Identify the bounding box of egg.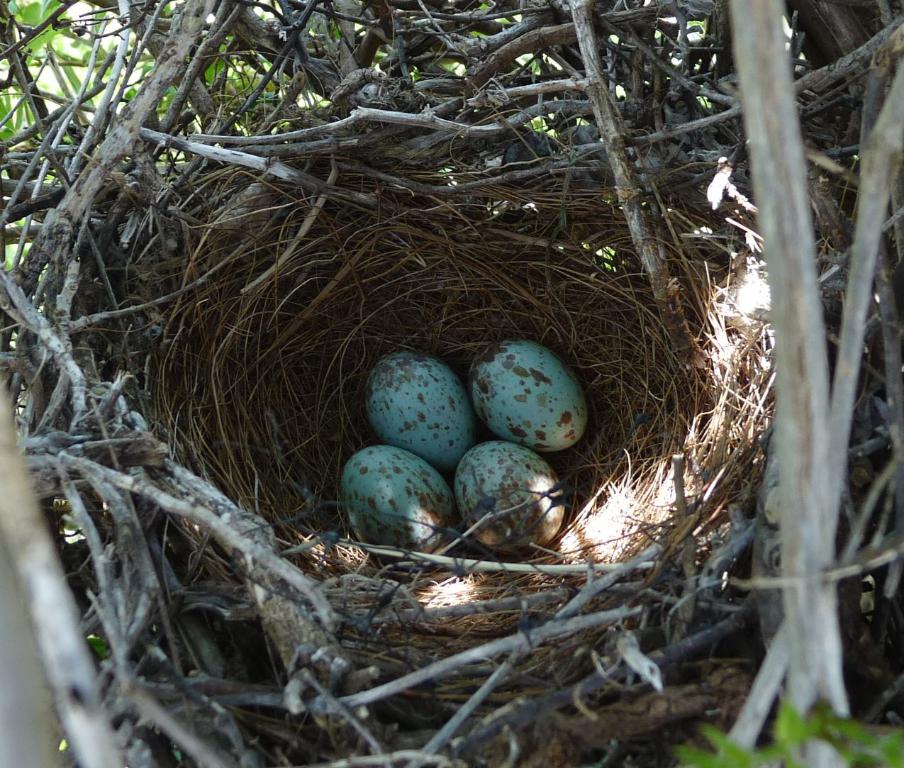
<bbox>336, 337, 596, 564</bbox>.
